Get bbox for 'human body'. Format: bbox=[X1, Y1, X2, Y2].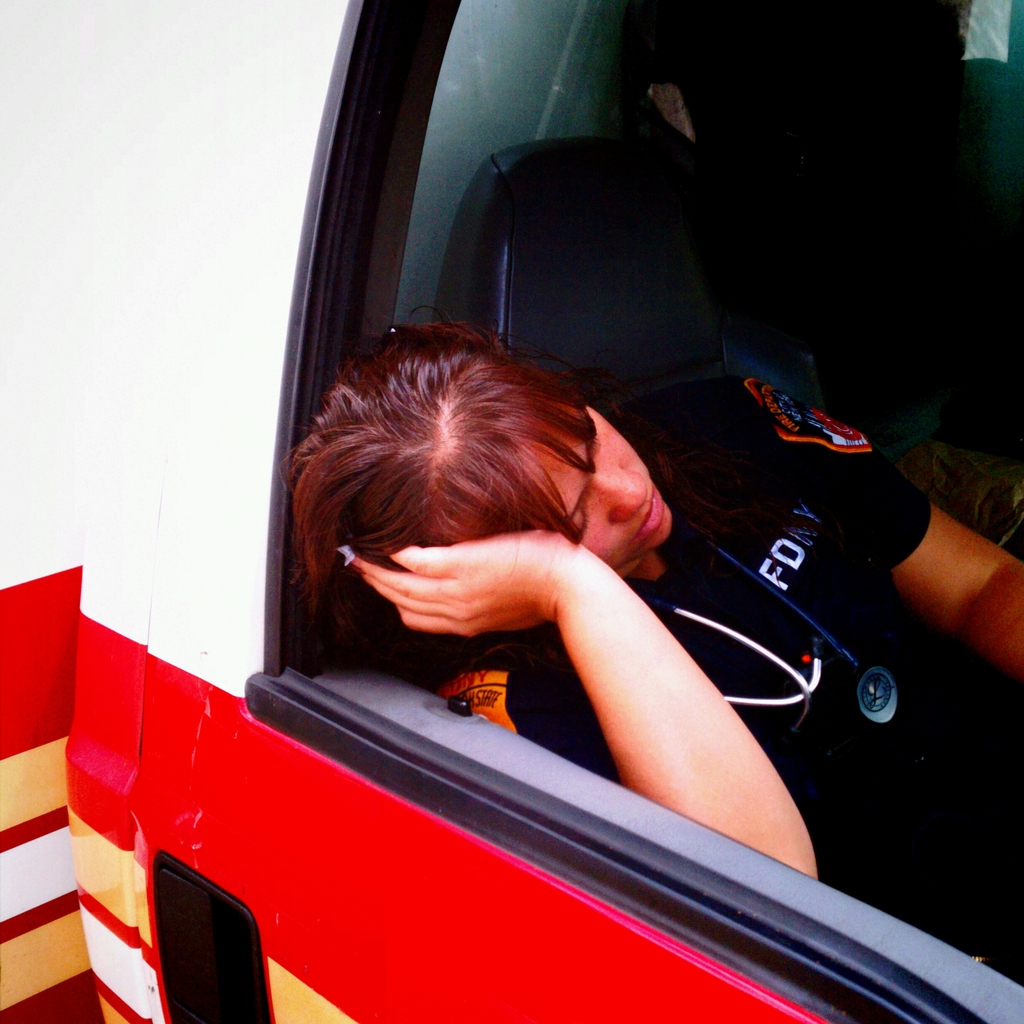
bbox=[221, 229, 913, 981].
